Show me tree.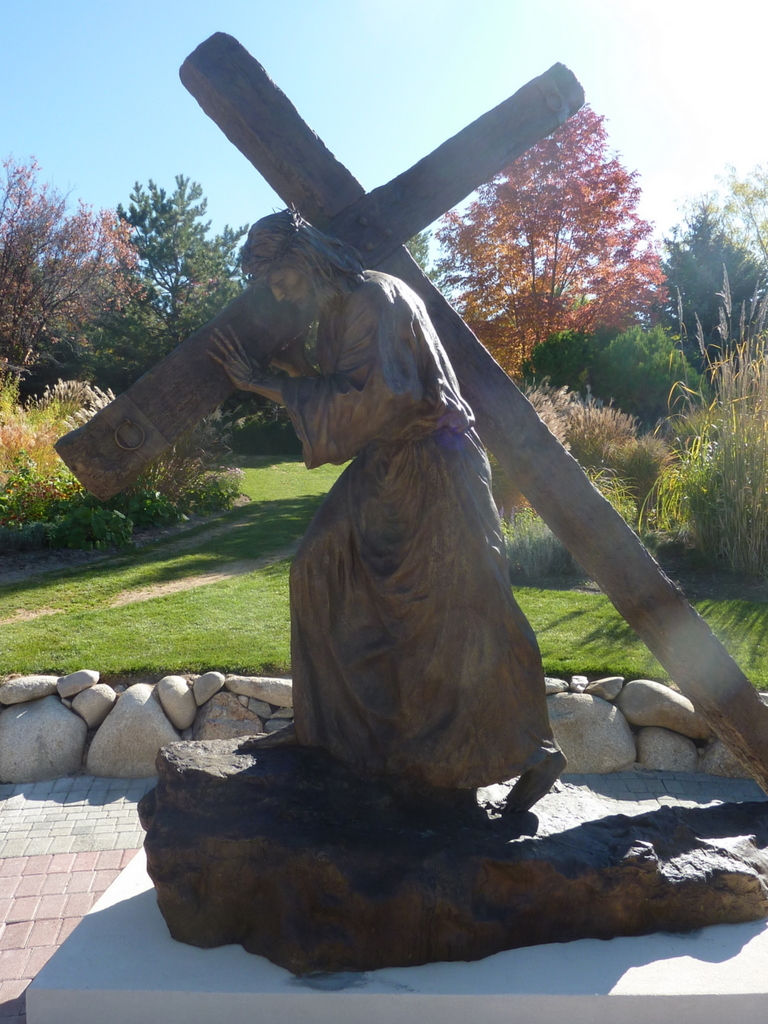
tree is here: box(454, 114, 664, 362).
